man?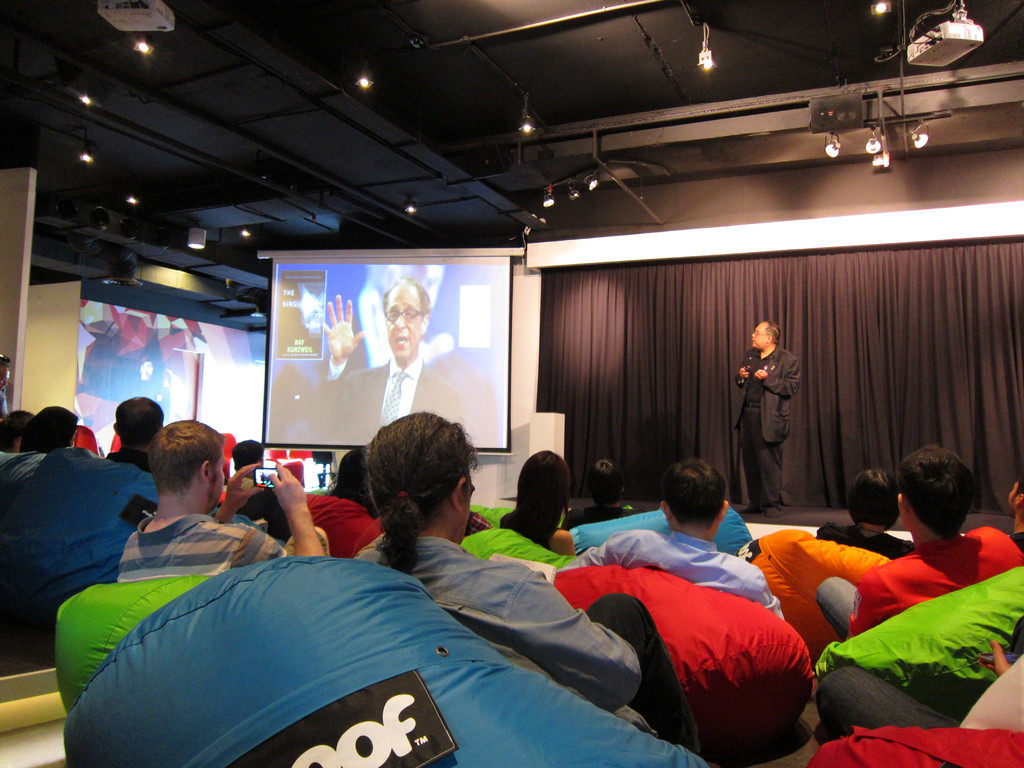
x1=732 y1=320 x2=803 y2=521
